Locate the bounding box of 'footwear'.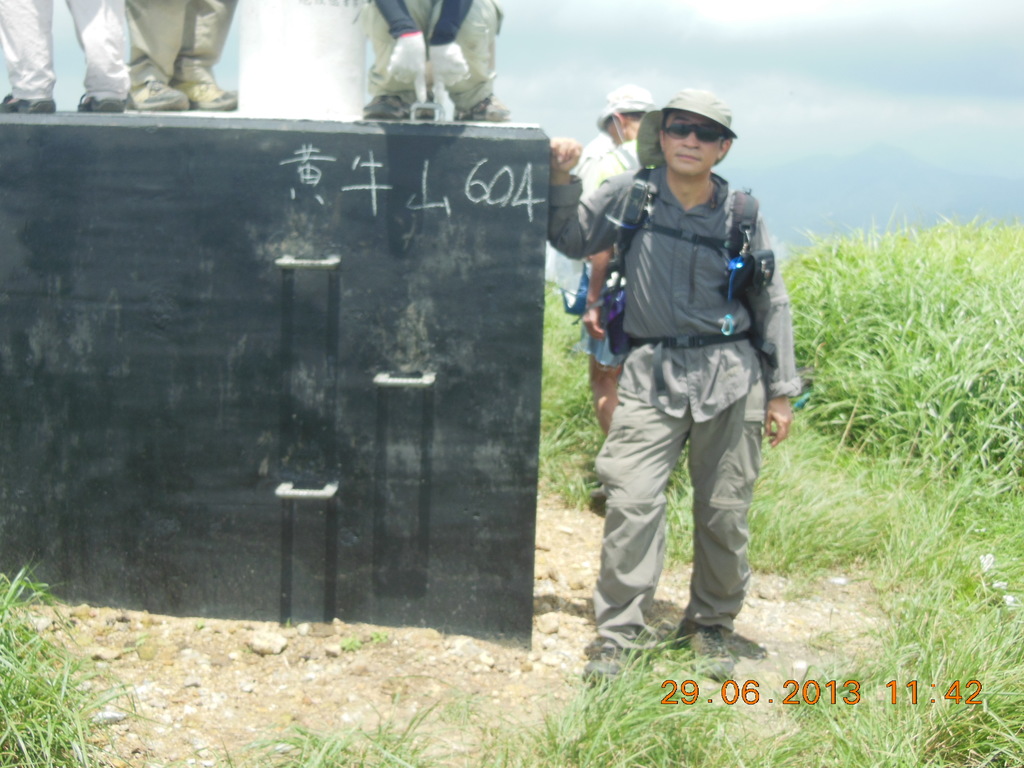
Bounding box: 0 83 56 116.
